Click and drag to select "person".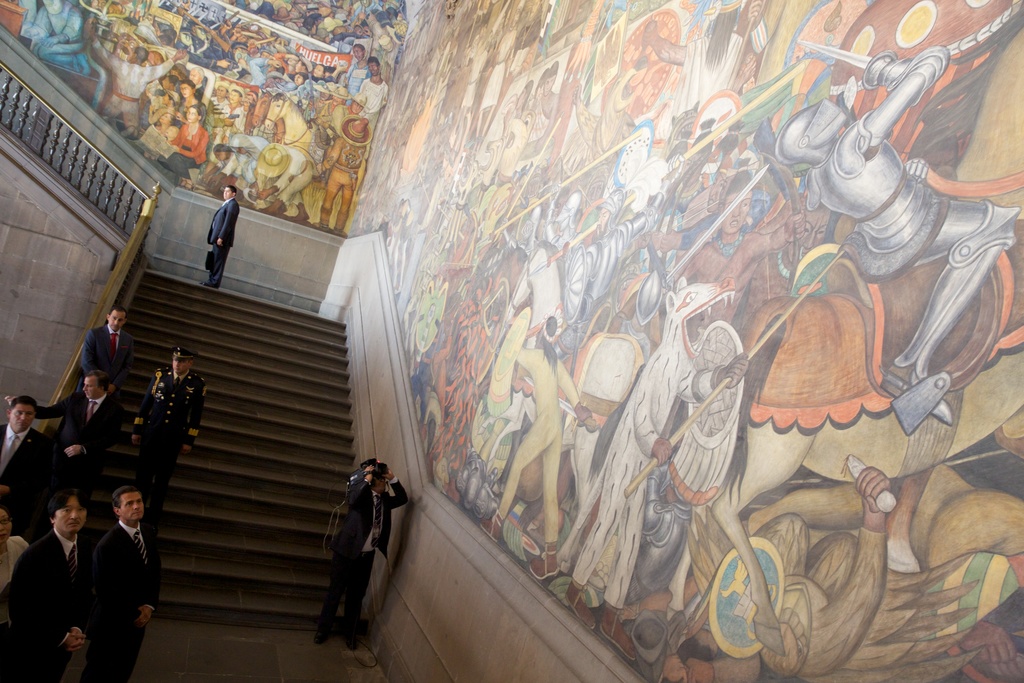
Selection: box(126, 343, 207, 499).
